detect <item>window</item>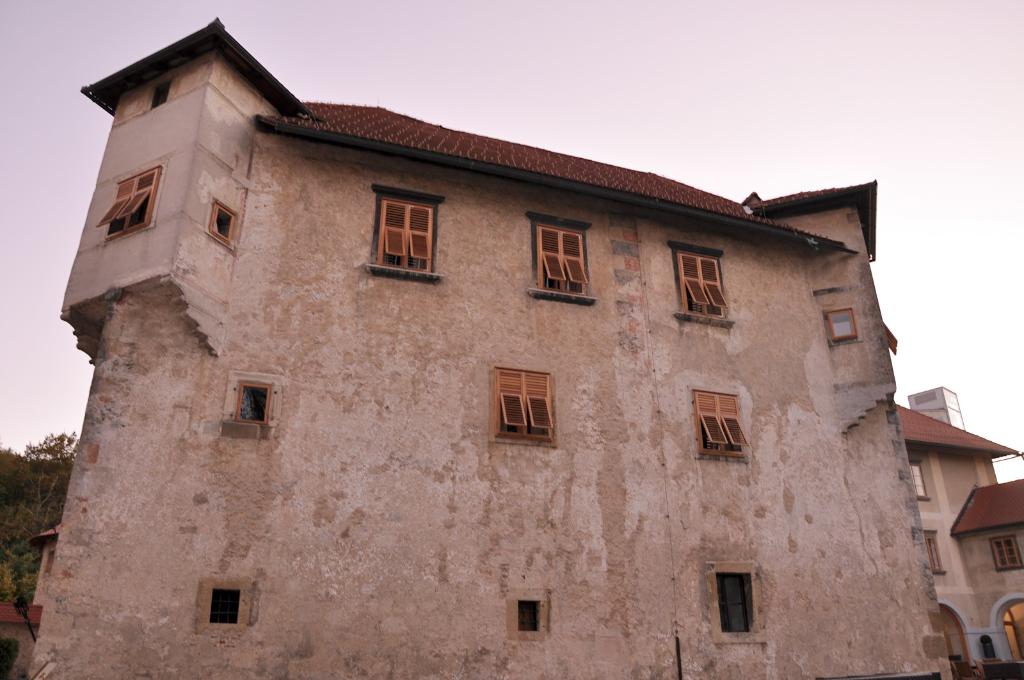
[x1=143, y1=76, x2=171, y2=109]
